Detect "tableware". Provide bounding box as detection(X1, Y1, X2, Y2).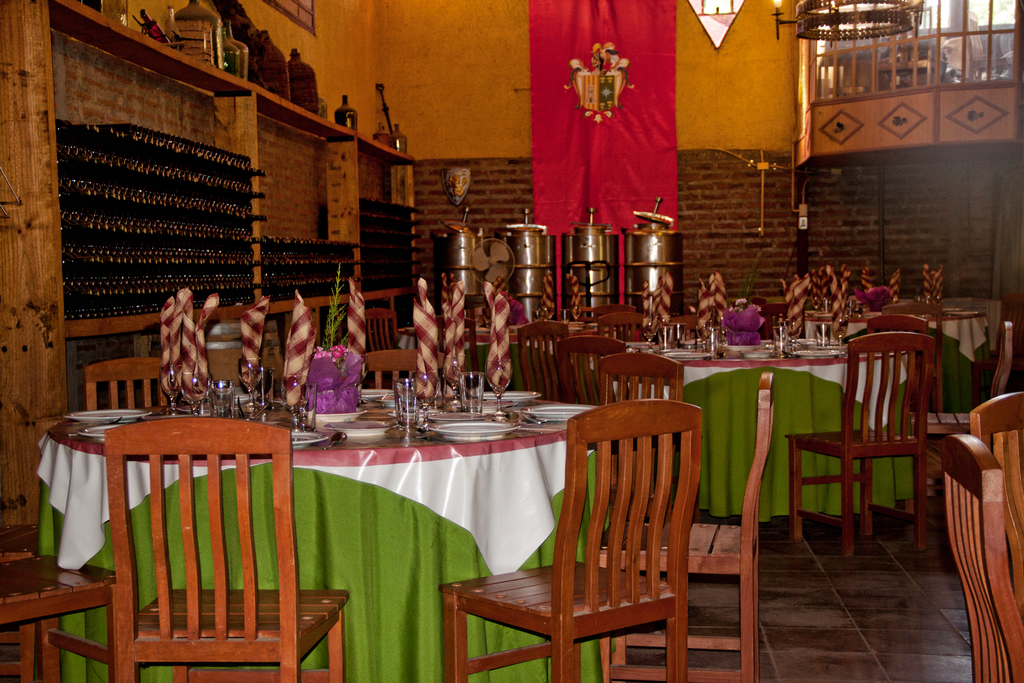
detection(664, 349, 707, 362).
